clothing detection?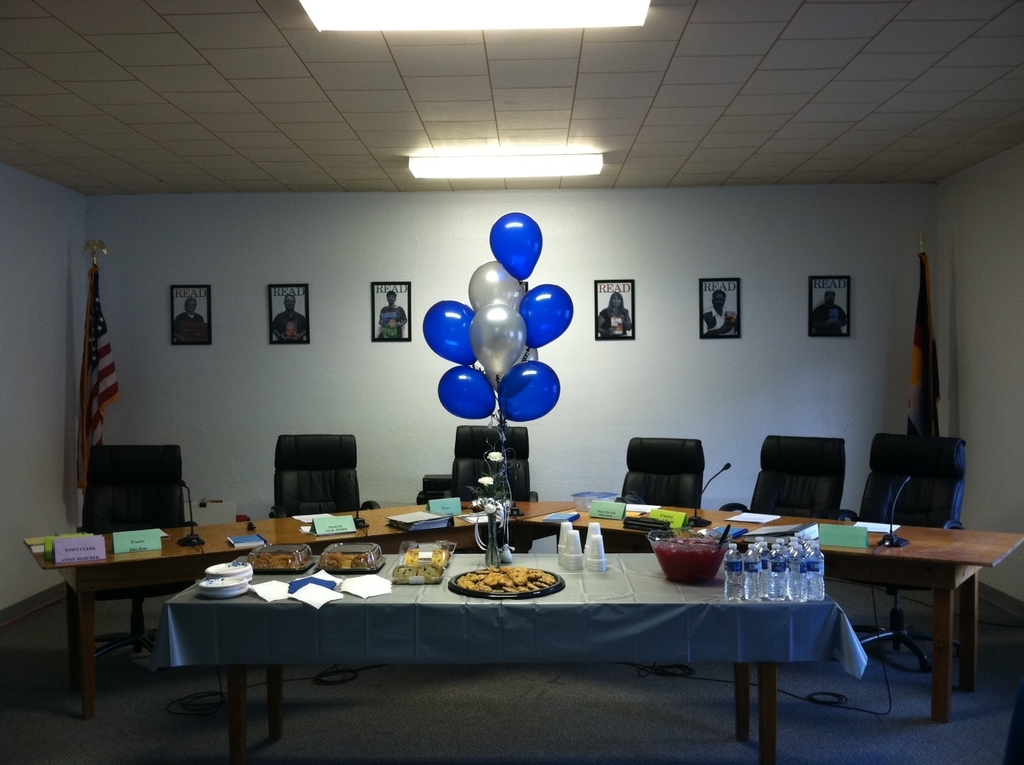
region(702, 307, 740, 340)
